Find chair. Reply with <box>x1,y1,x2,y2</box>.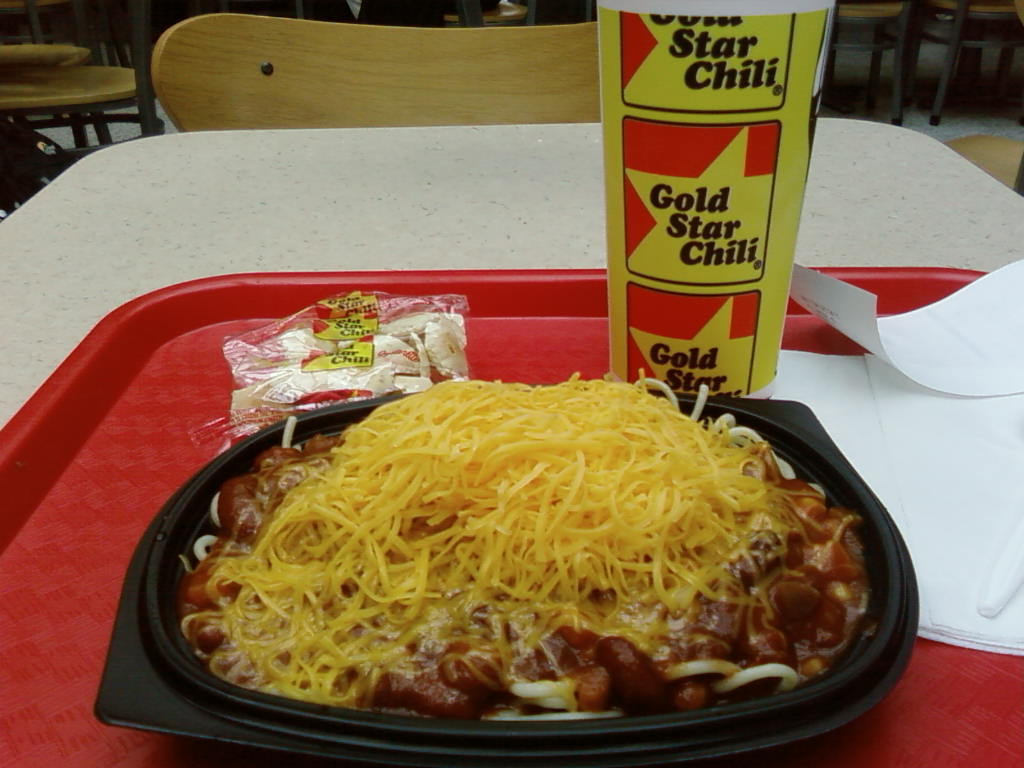
<box>5,35,129,140</box>.
